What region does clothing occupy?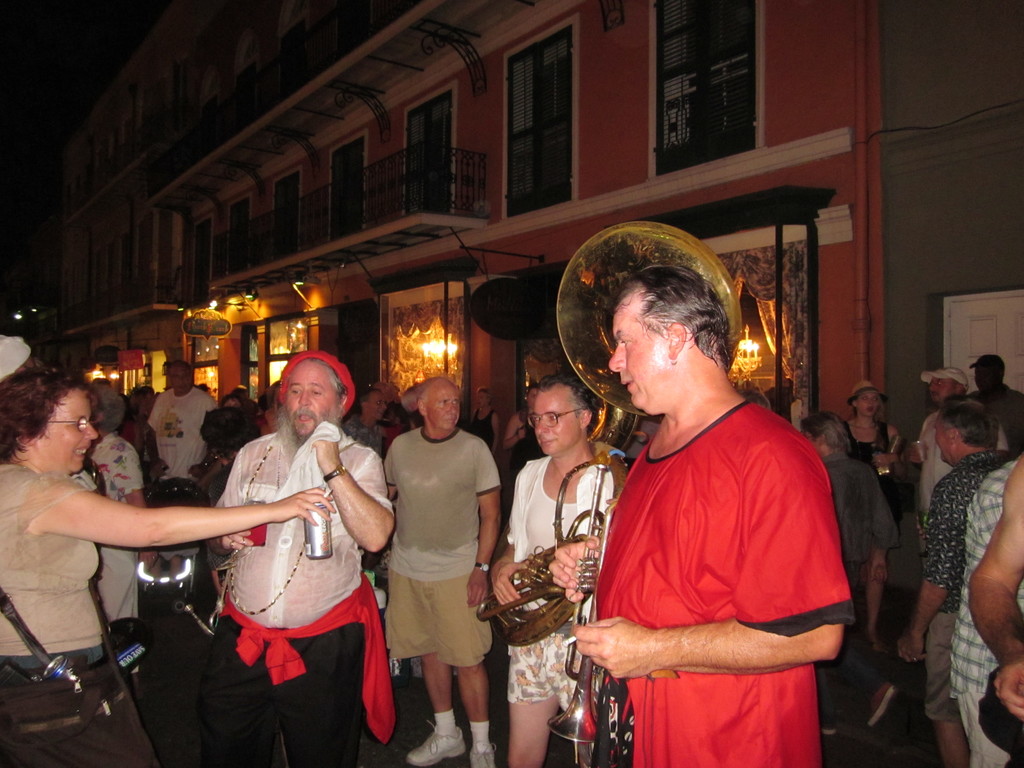
rect(926, 601, 961, 715).
